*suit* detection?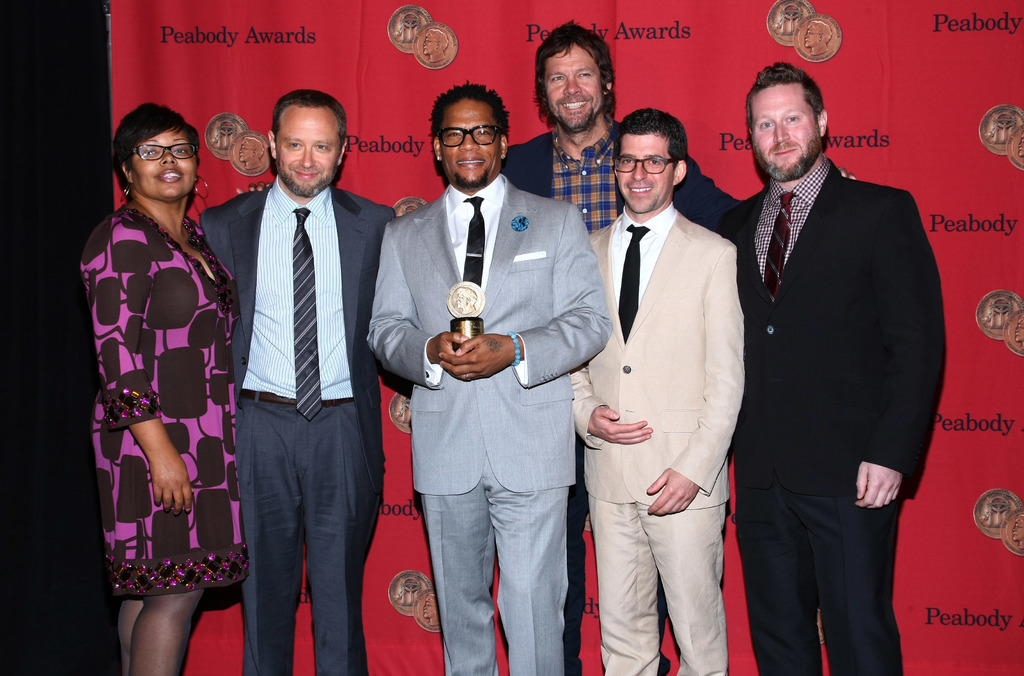
199,173,397,675
